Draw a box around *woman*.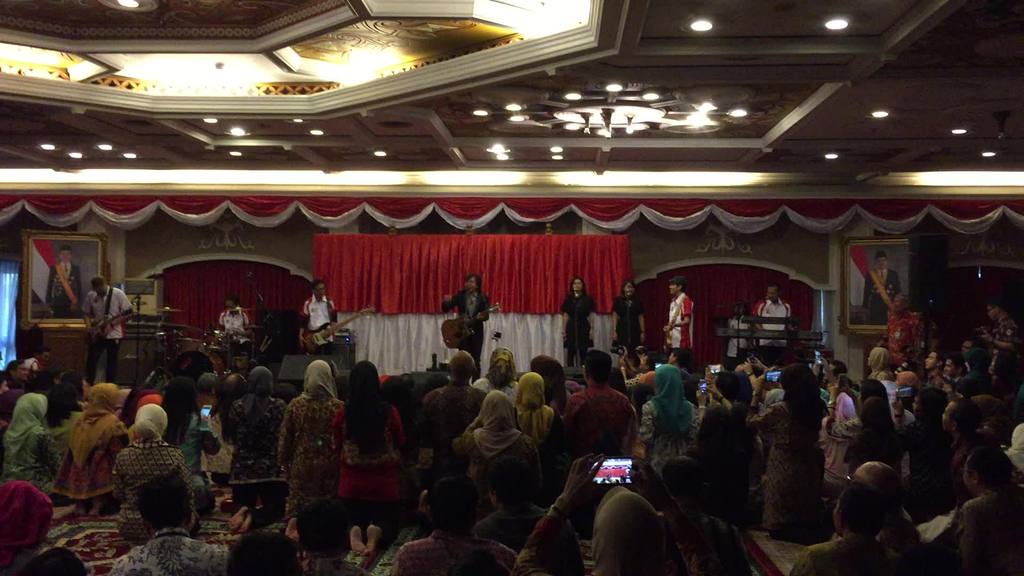
Rect(819, 371, 857, 486).
